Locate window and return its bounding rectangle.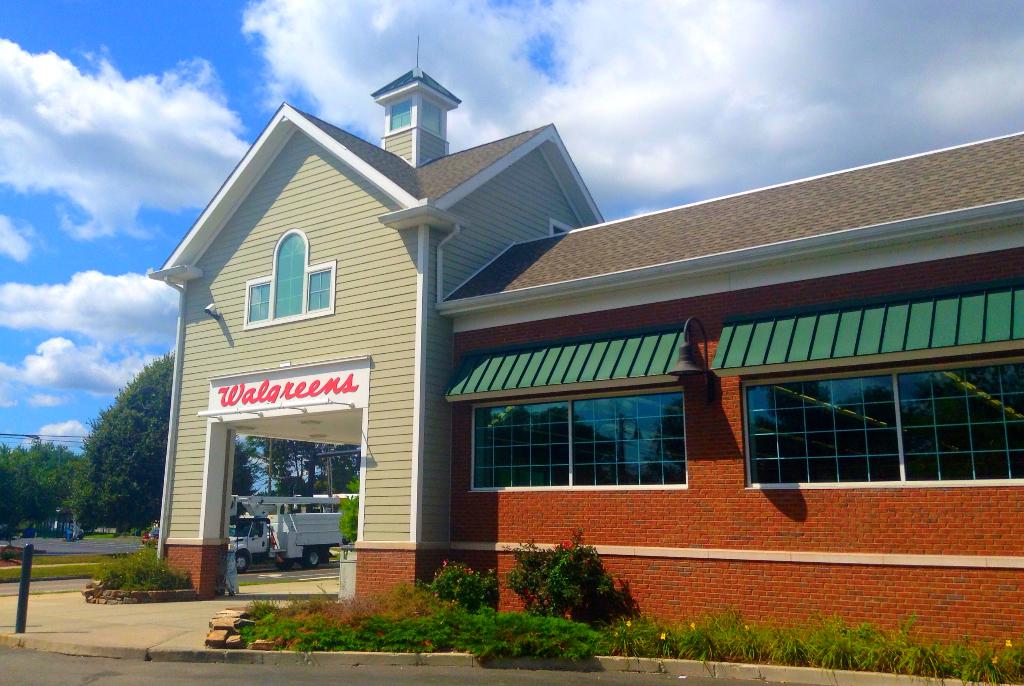
detection(388, 100, 411, 130).
